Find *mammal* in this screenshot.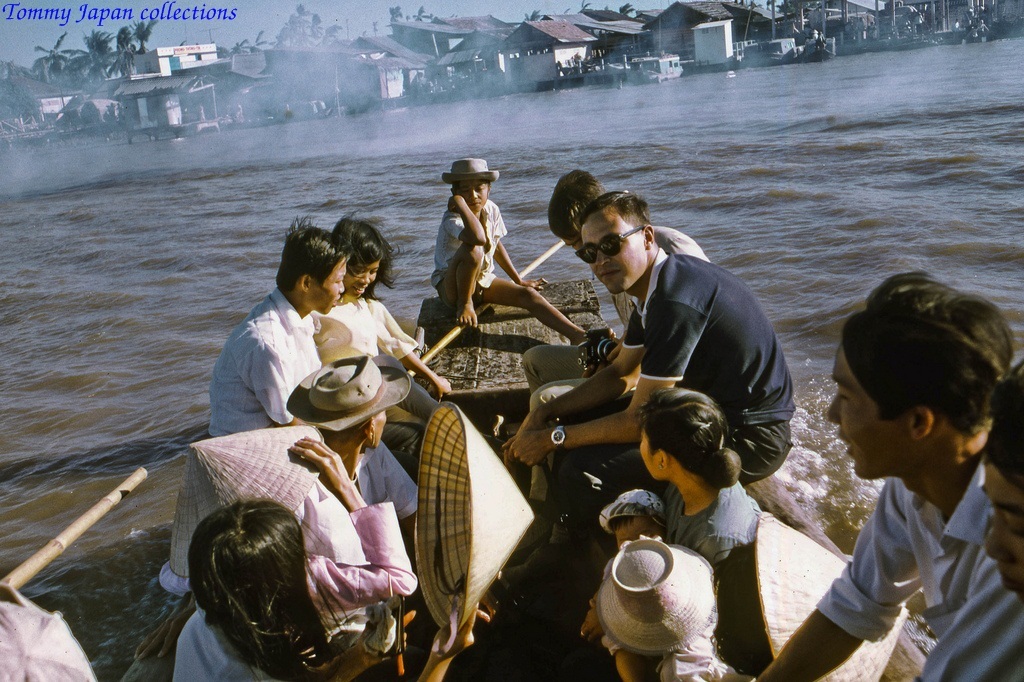
The bounding box for *mammal* is locate(634, 386, 765, 575).
